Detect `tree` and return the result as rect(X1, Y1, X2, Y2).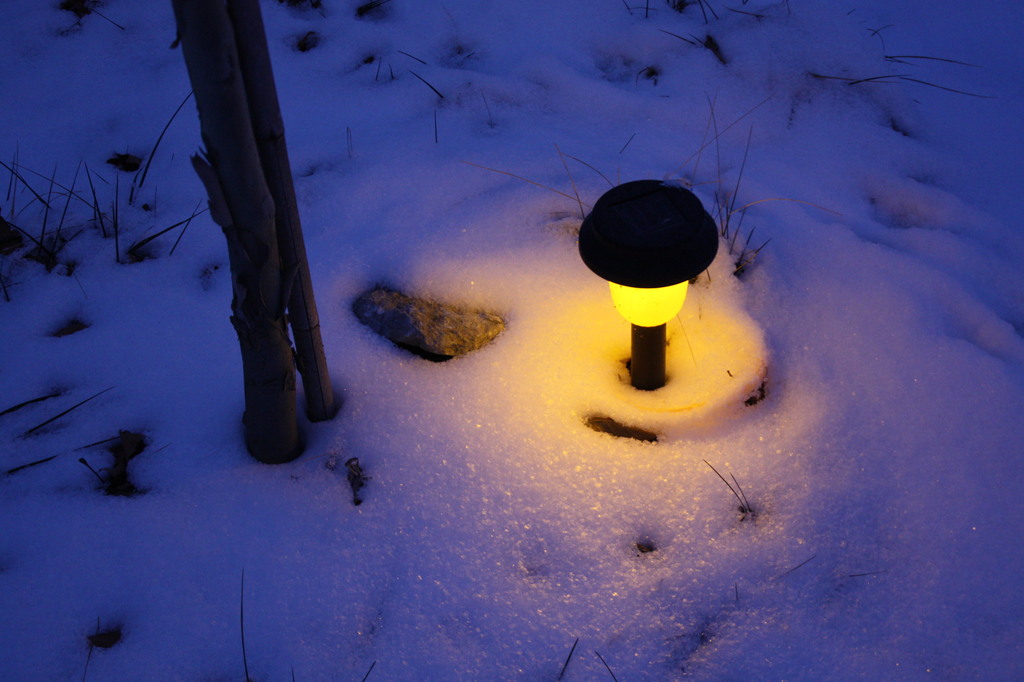
rect(167, 0, 325, 463).
